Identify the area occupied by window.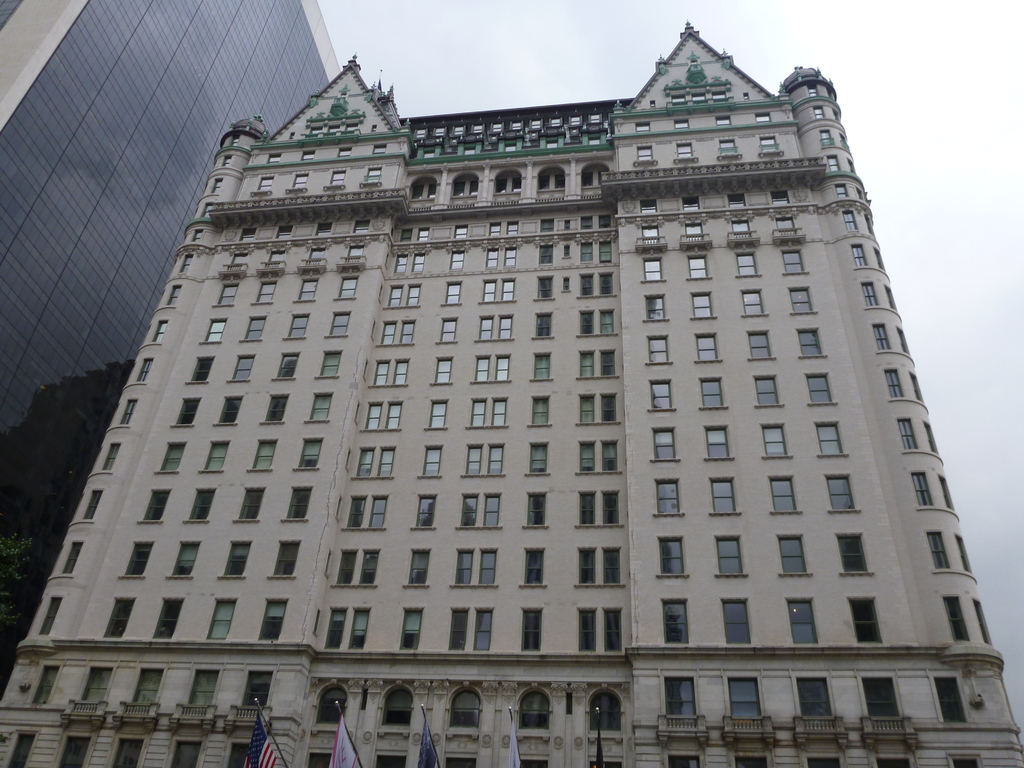
Area: region(491, 119, 504, 133).
